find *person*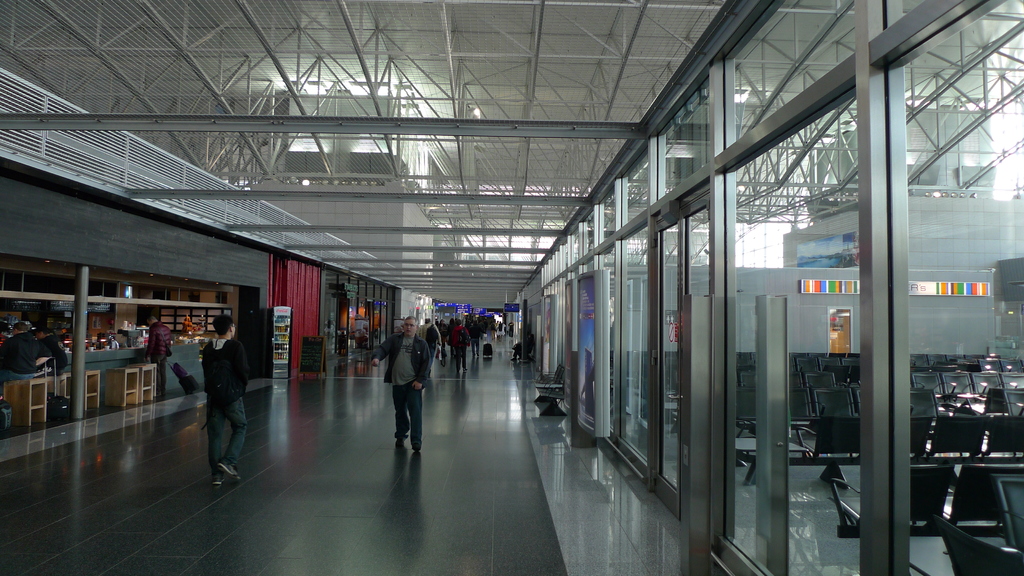
left=416, top=315, right=441, bottom=374
